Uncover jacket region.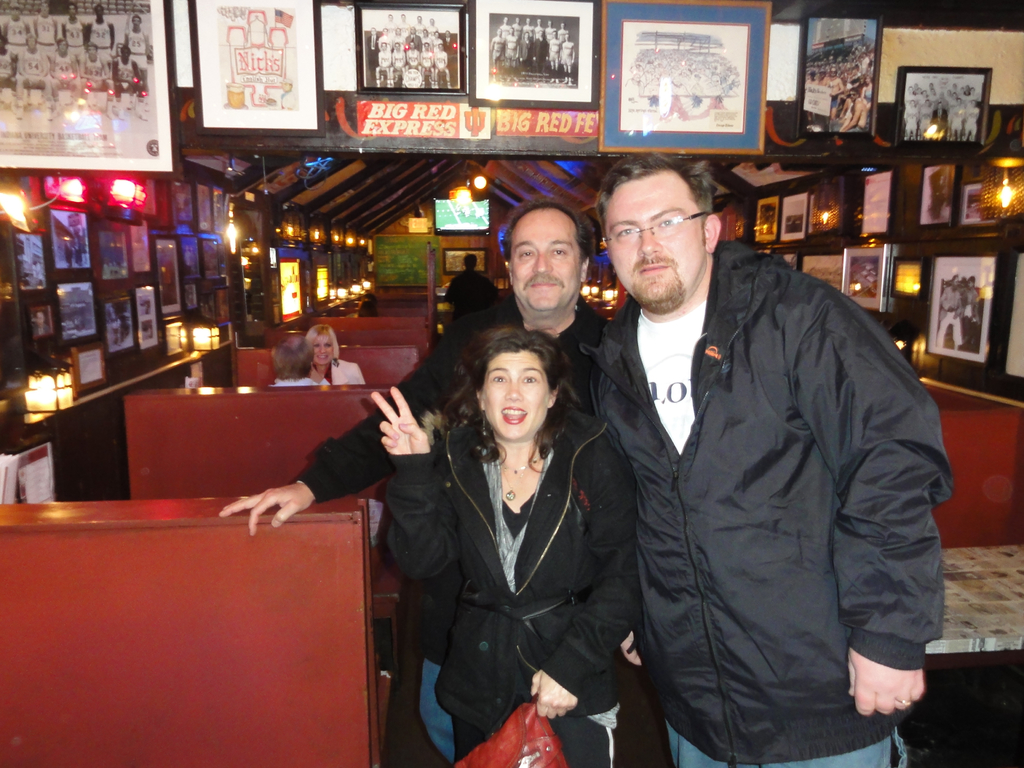
Uncovered: box(294, 287, 609, 506).
